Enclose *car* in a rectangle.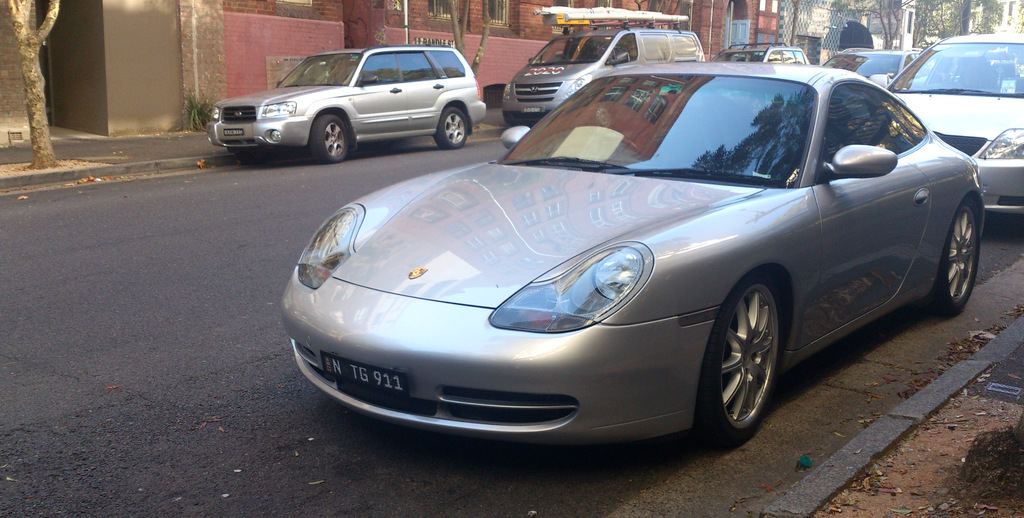
[x1=868, y1=29, x2=1023, y2=220].
